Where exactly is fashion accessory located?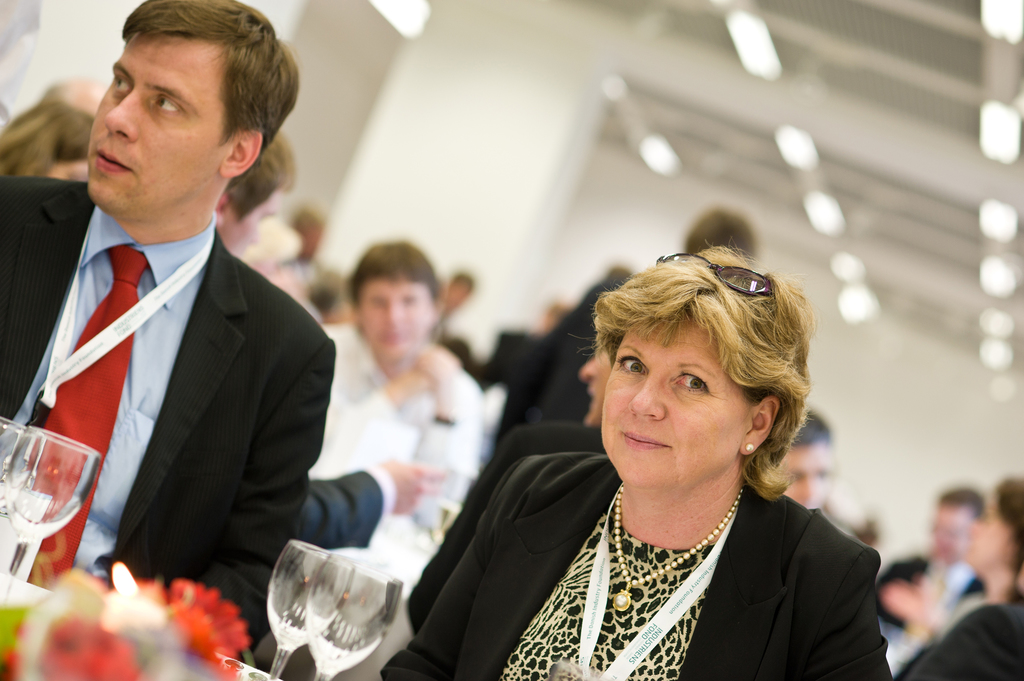
Its bounding box is bbox=[657, 248, 769, 296].
